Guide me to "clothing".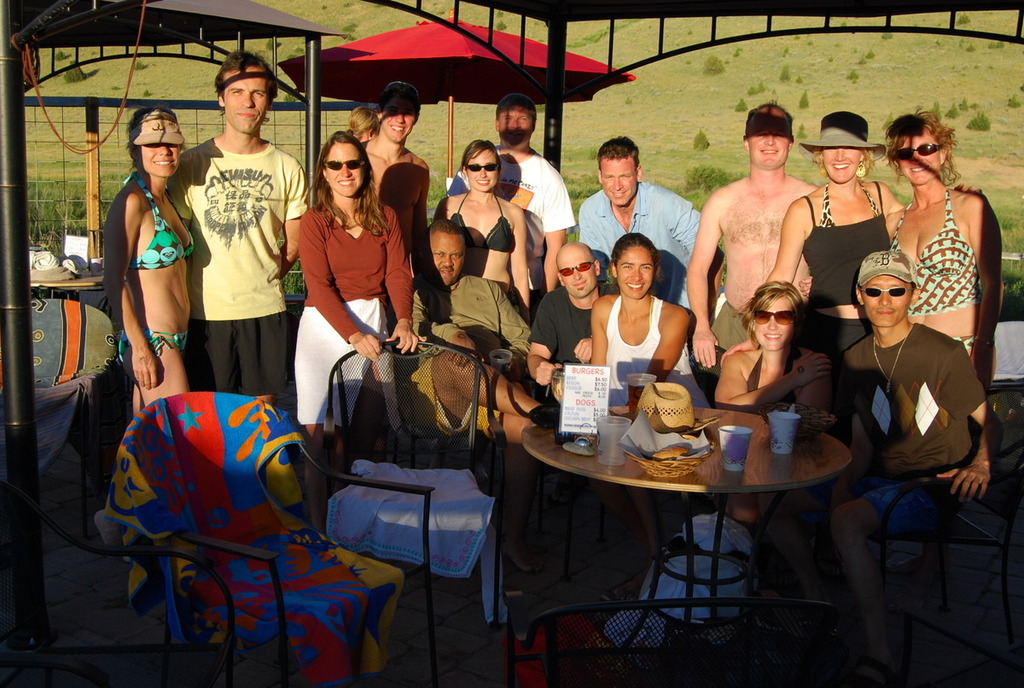
Guidance: [left=449, top=140, right=575, bottom=289].
